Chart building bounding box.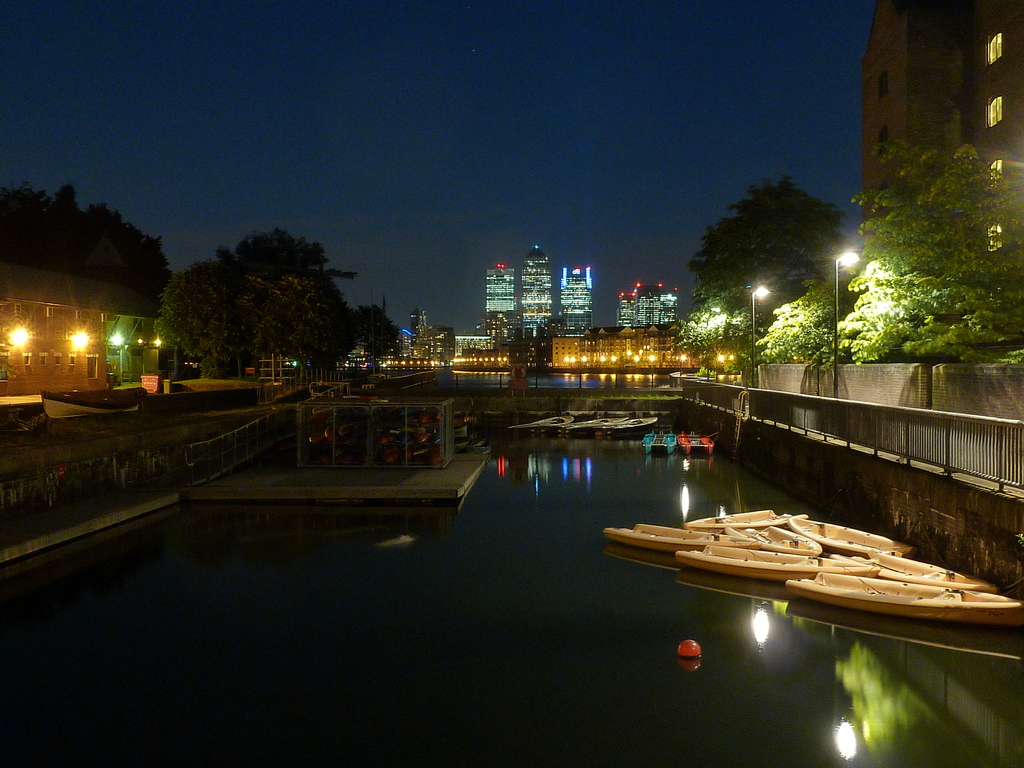
Charted: (518, 242, 554, 340).
